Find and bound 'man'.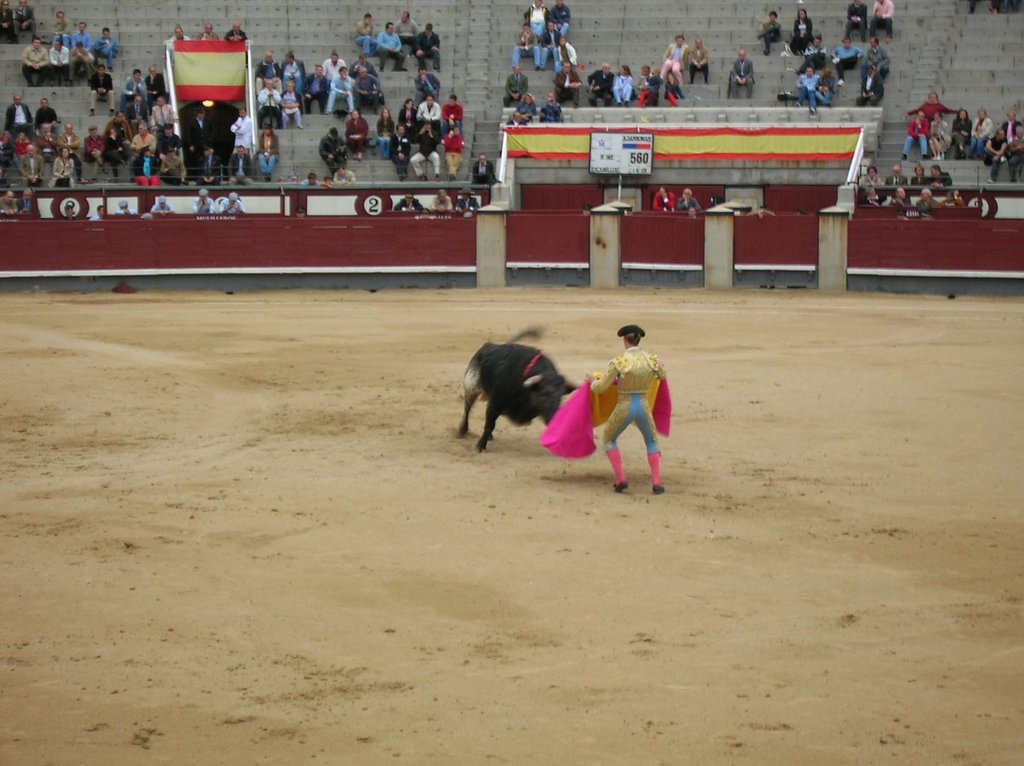
Bound: 411, 19, 445, 74.
